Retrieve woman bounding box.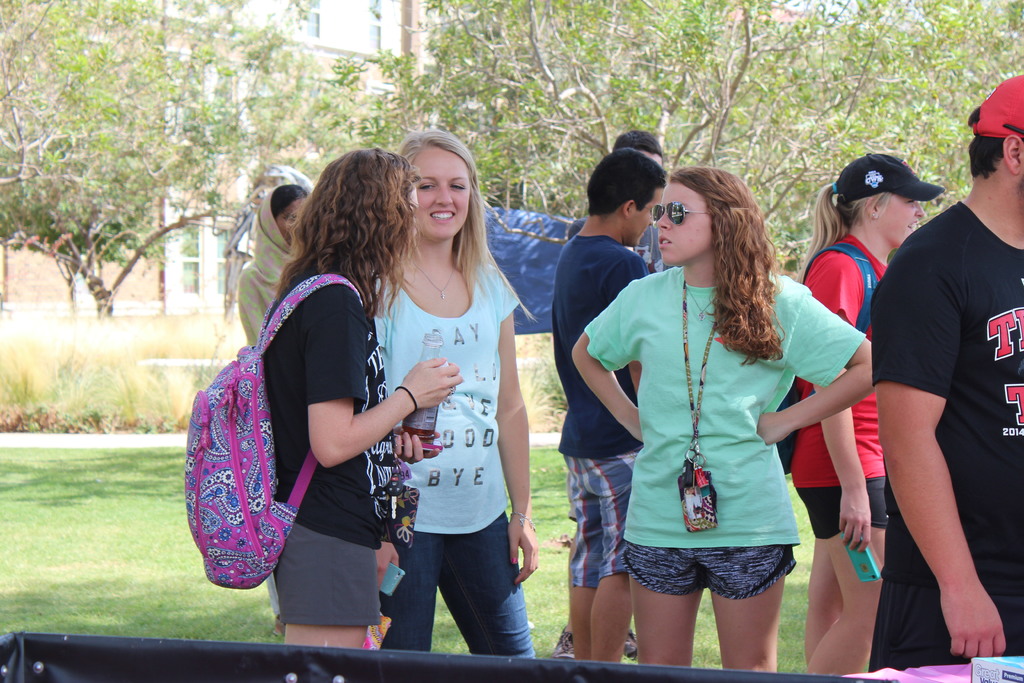
Bounding box: [253, 145, 463, 665].
